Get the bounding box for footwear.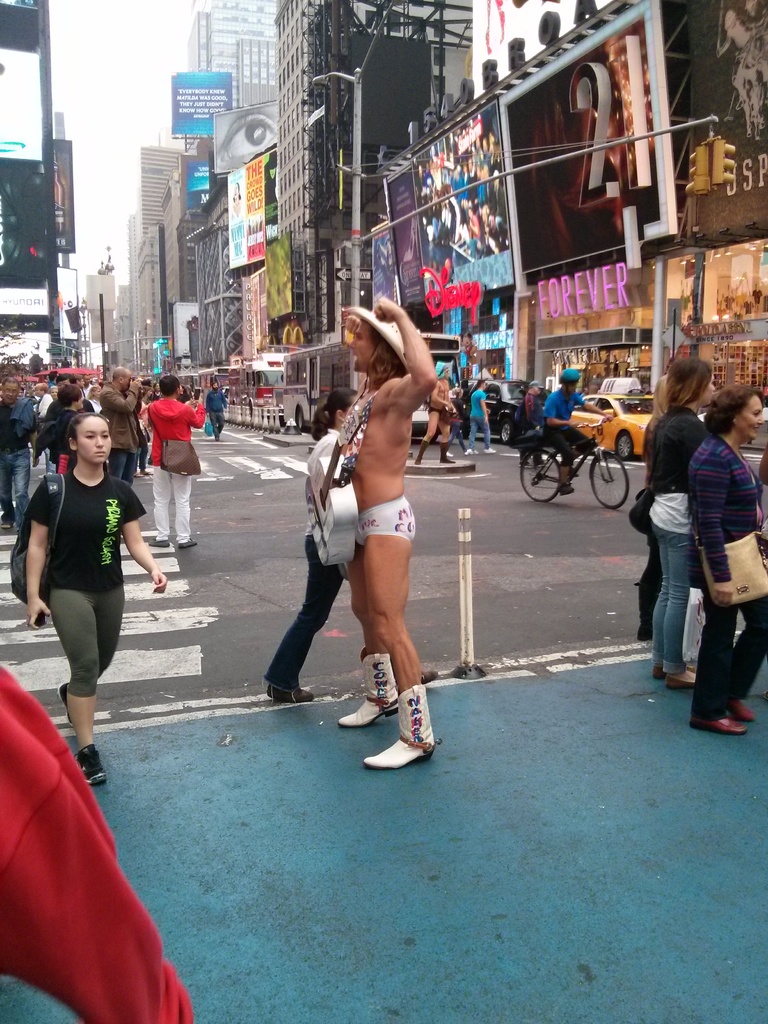
(148, 534, 174, 548).
